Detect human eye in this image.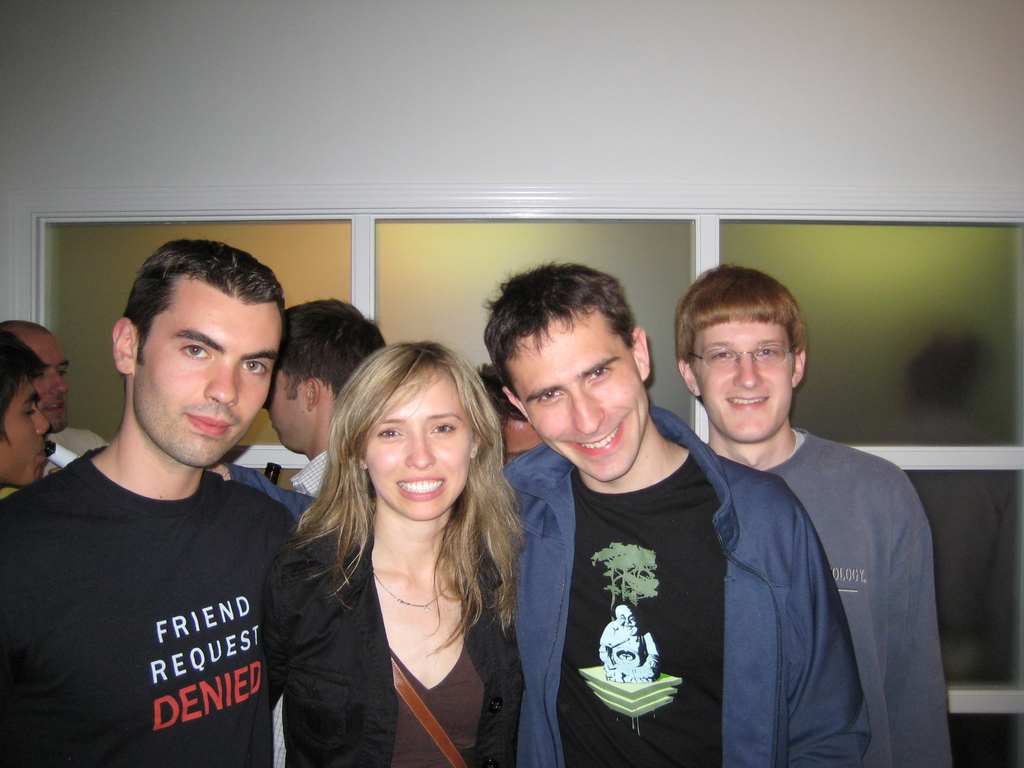
Detection: region(536, 392, 567, 404).
